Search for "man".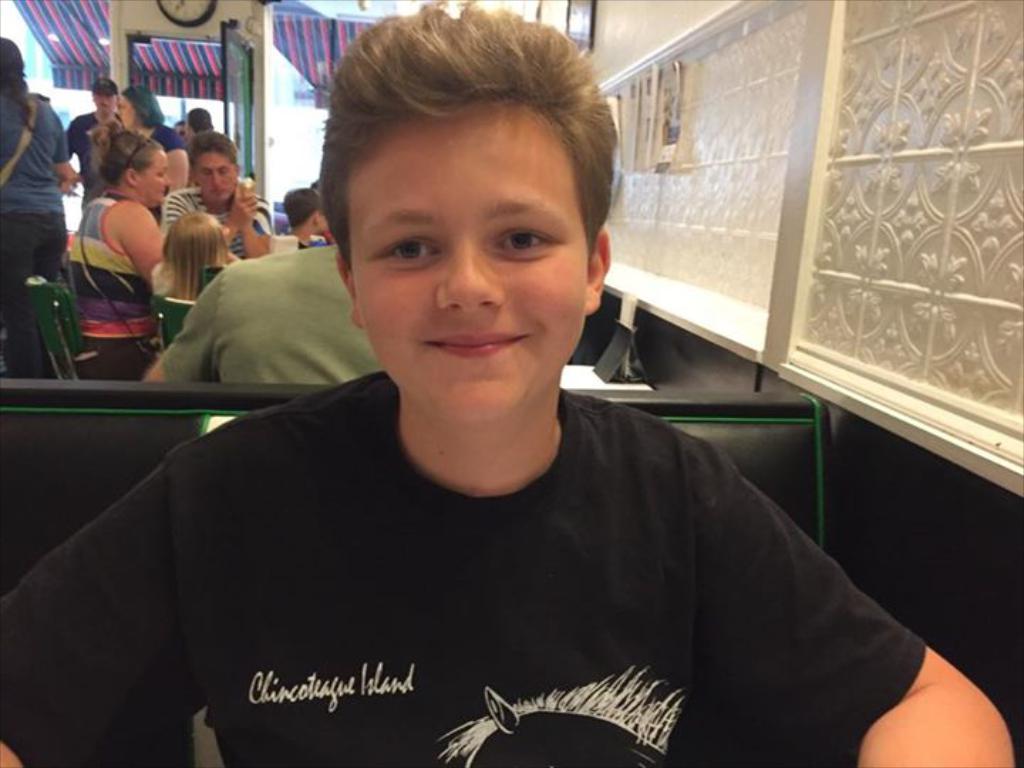
Found at box=[64, 75, 127, 202].
